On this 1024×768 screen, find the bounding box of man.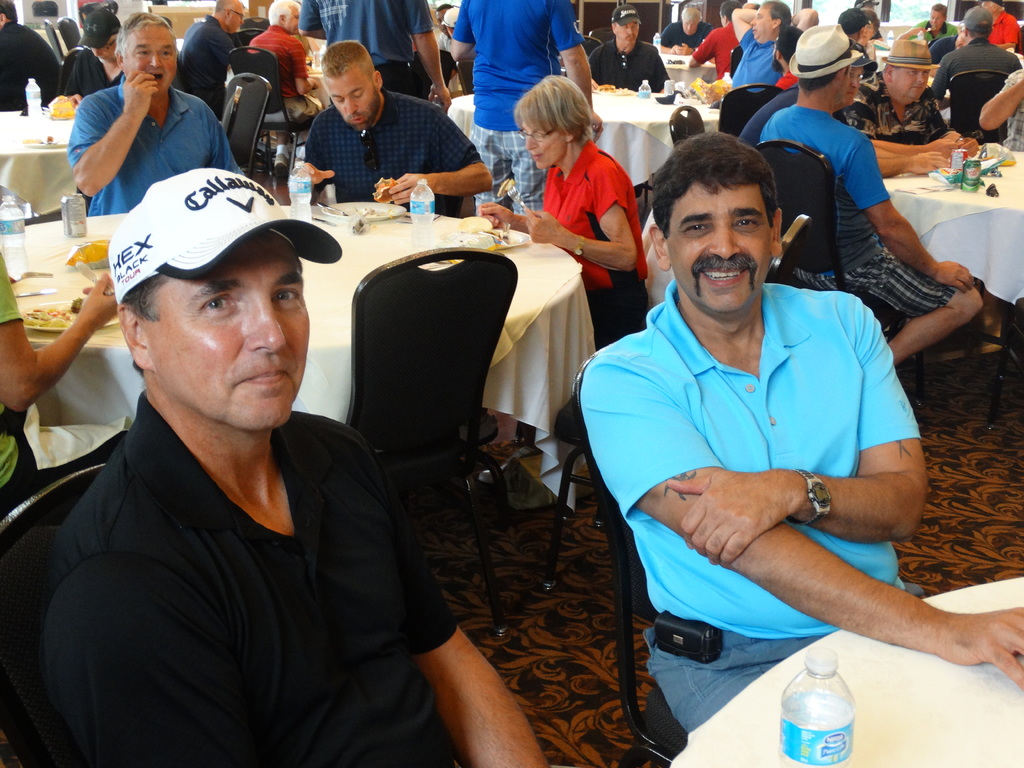
Bounding box: BBox(70, 16, 249, 214).
